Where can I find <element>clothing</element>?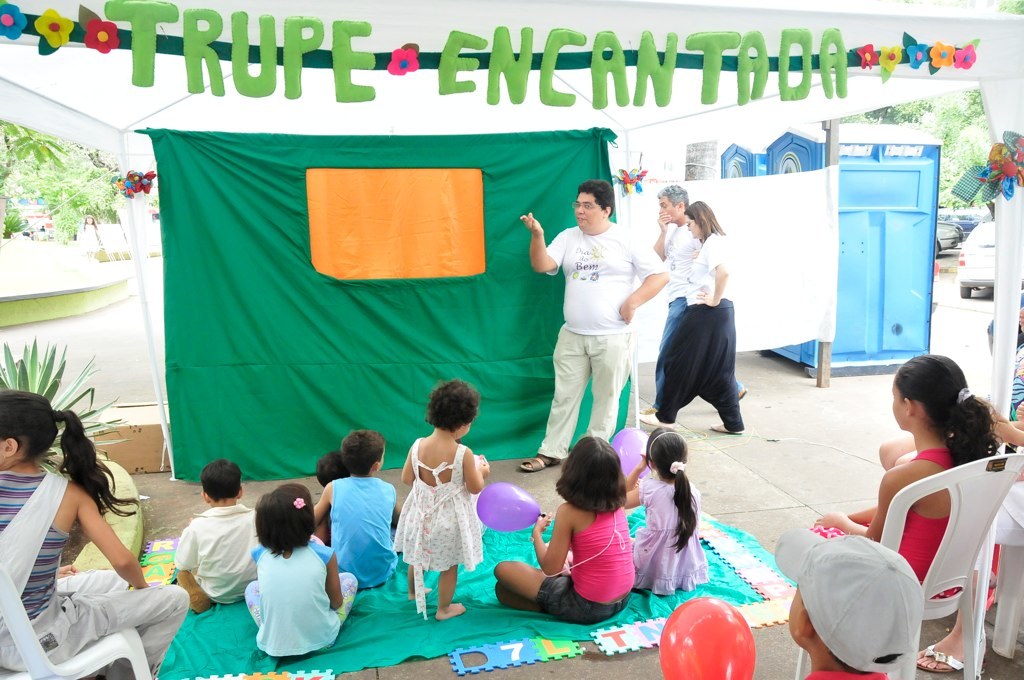
You can find it at crop(243, 540, 360, 658).
